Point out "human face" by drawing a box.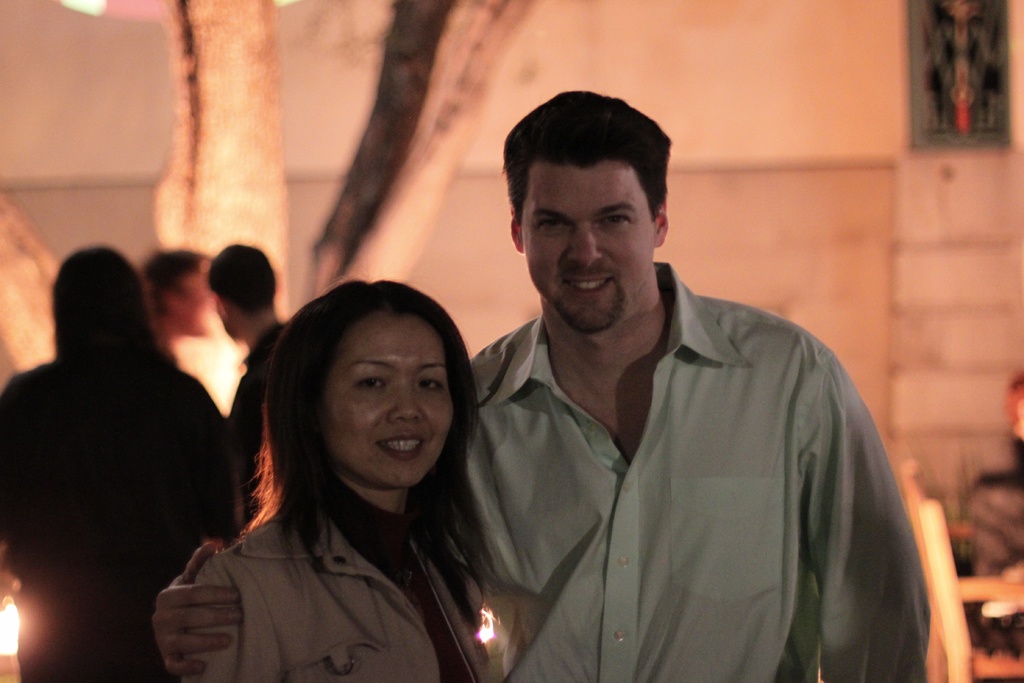
locate(173, 269, 214, 340).
